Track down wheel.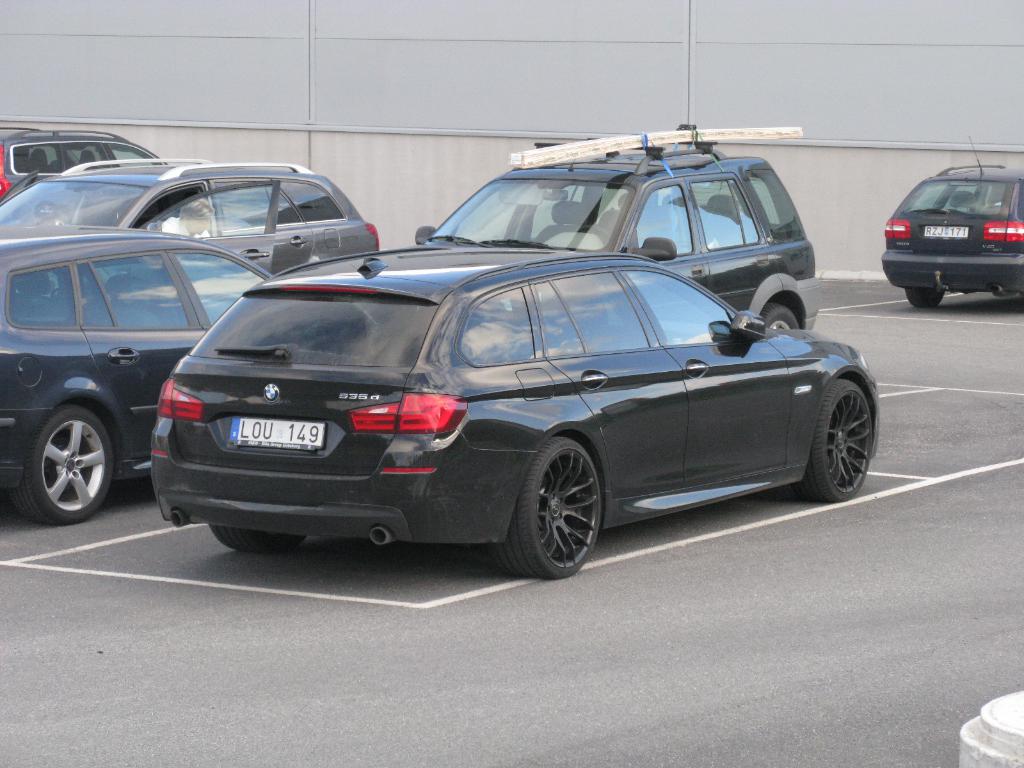
Tracked to 10/404/113/525.
